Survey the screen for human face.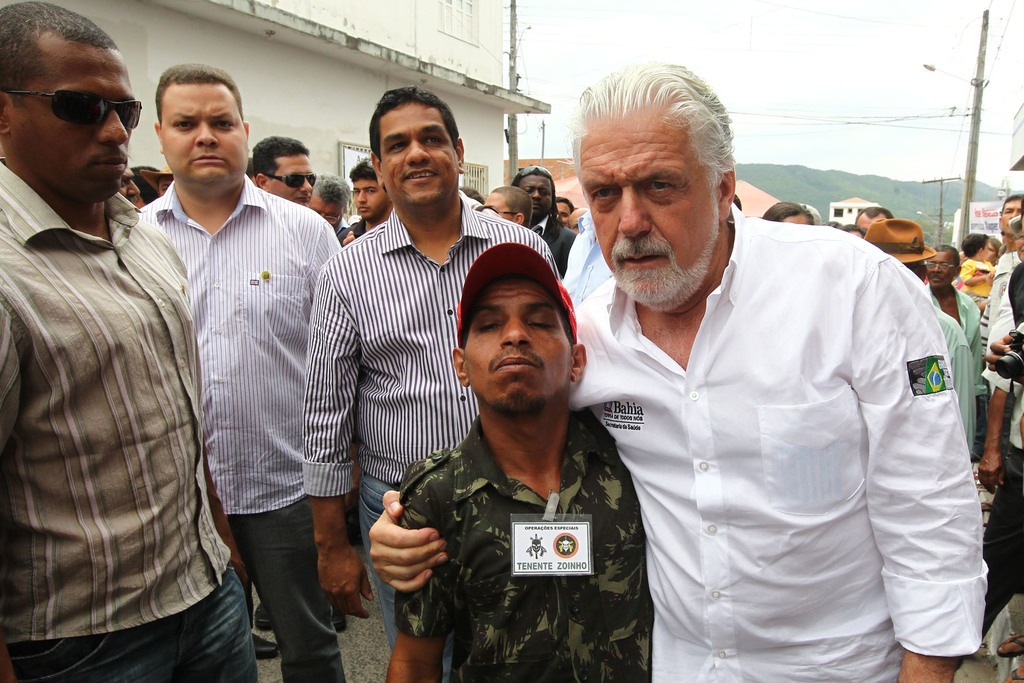
Survey found: <region>311, 202, 341, 227</region>.
